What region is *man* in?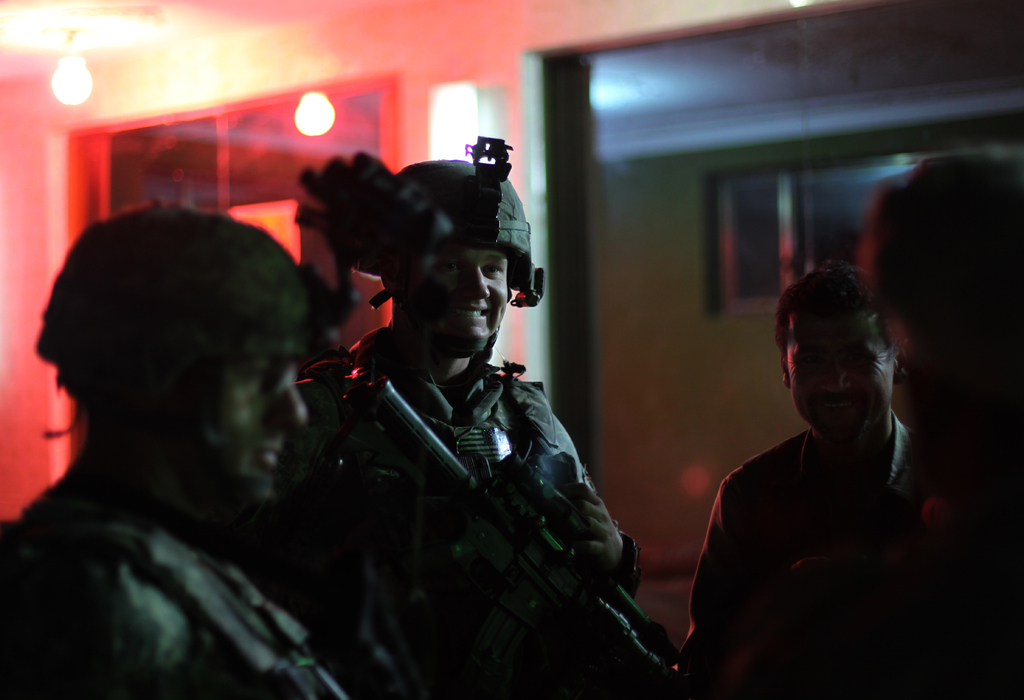
(x1=853, y1=154, x2=1023, y2=699).
